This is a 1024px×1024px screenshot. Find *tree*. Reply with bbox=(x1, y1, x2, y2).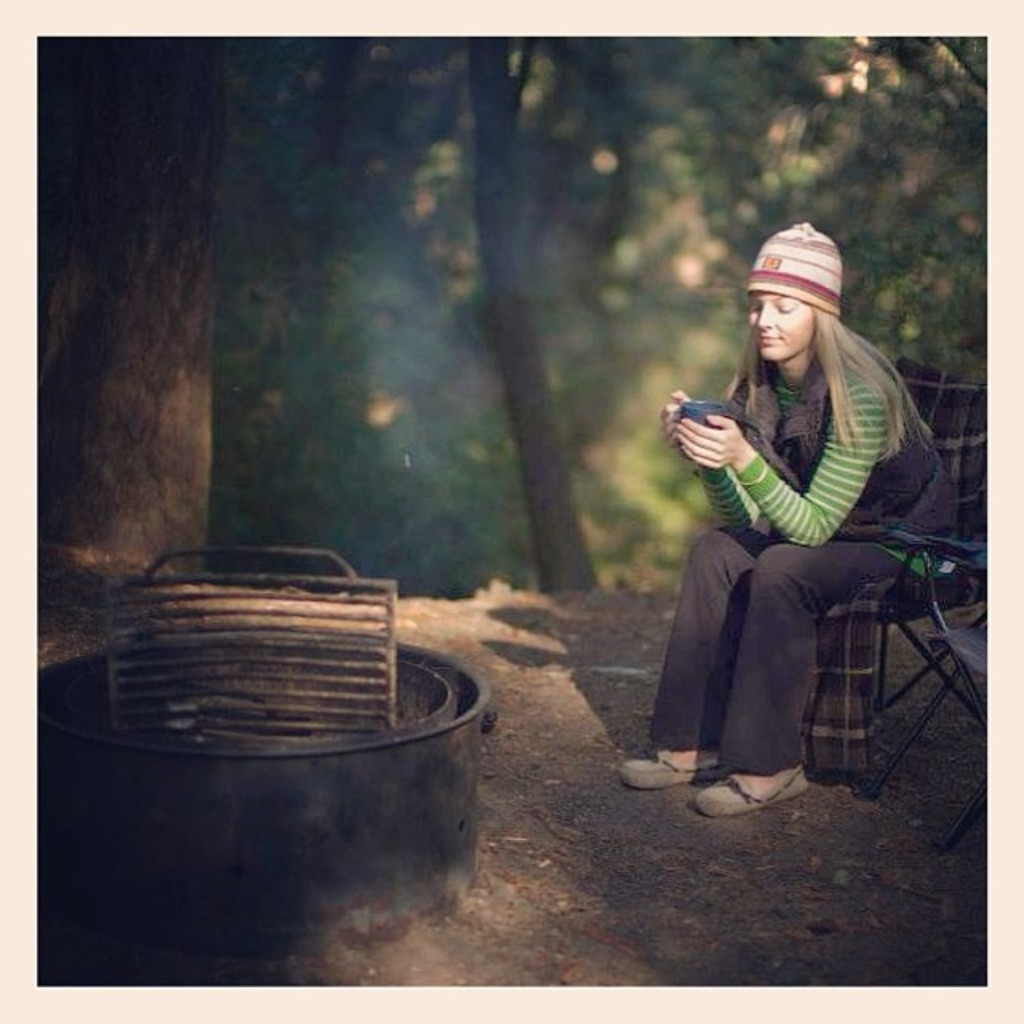
bbox=(224, 30, 1000, 611).
